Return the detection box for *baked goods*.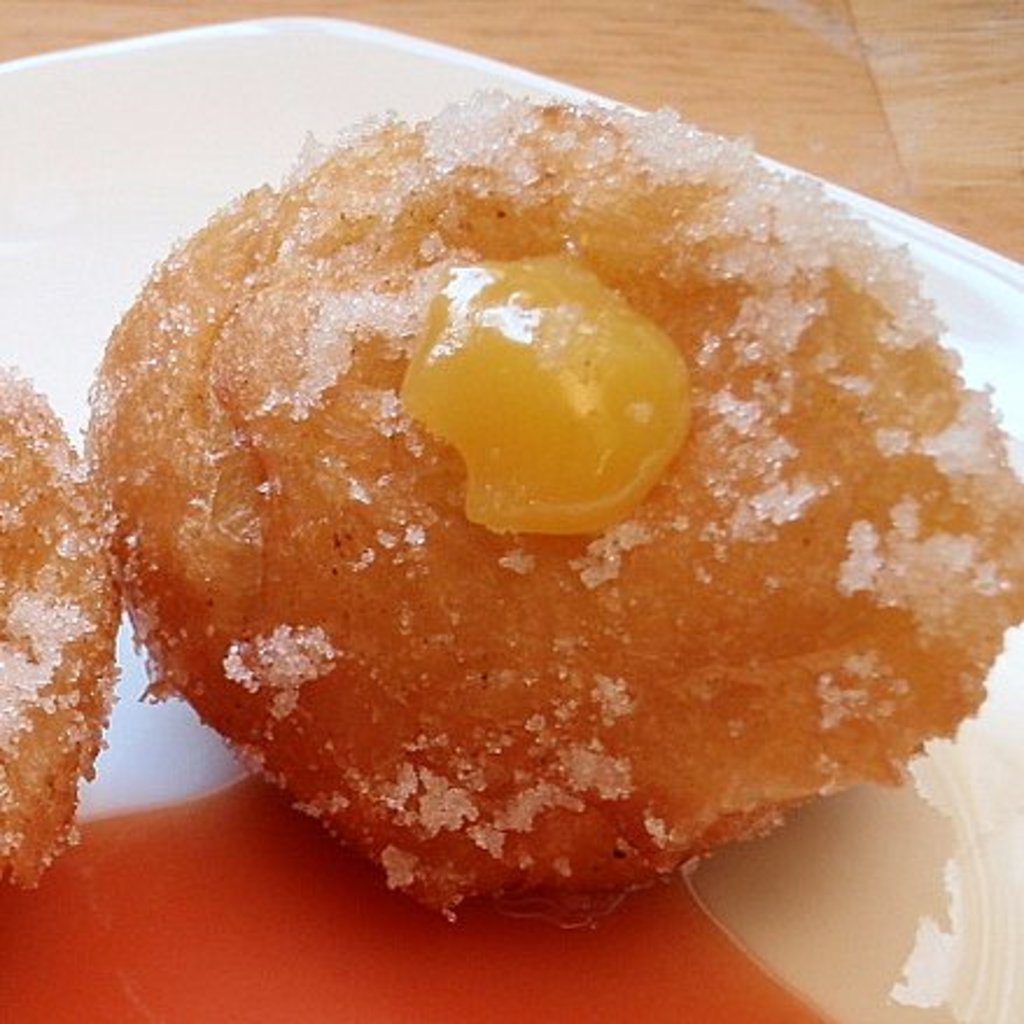
l=93, t=91, r=1017, b=924.
